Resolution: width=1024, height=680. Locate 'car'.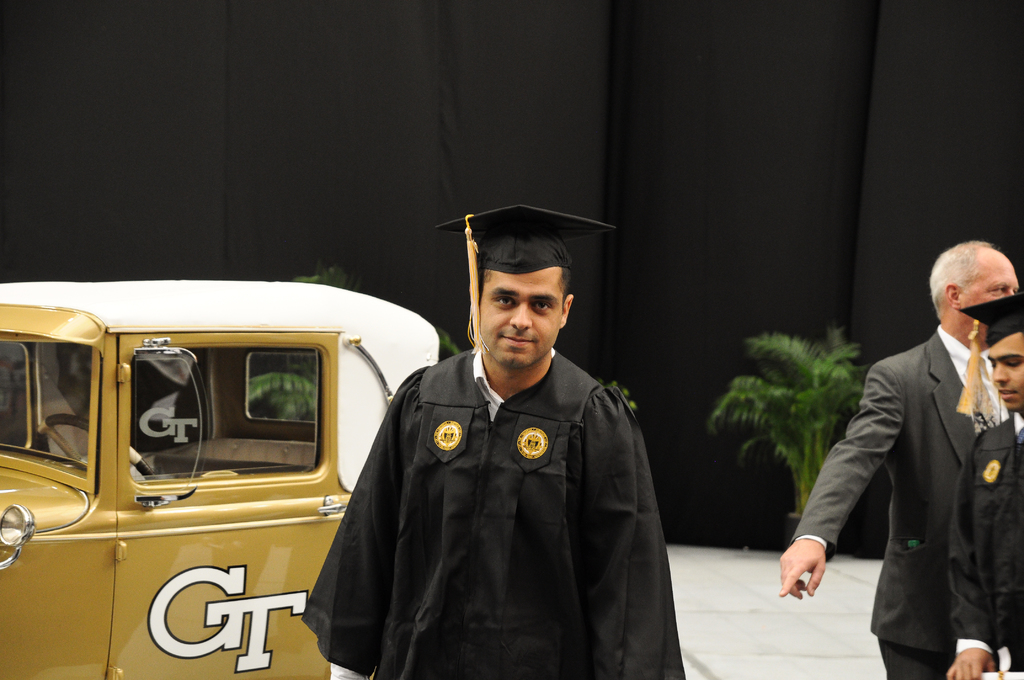
locate(0, 280, 456, 679).
